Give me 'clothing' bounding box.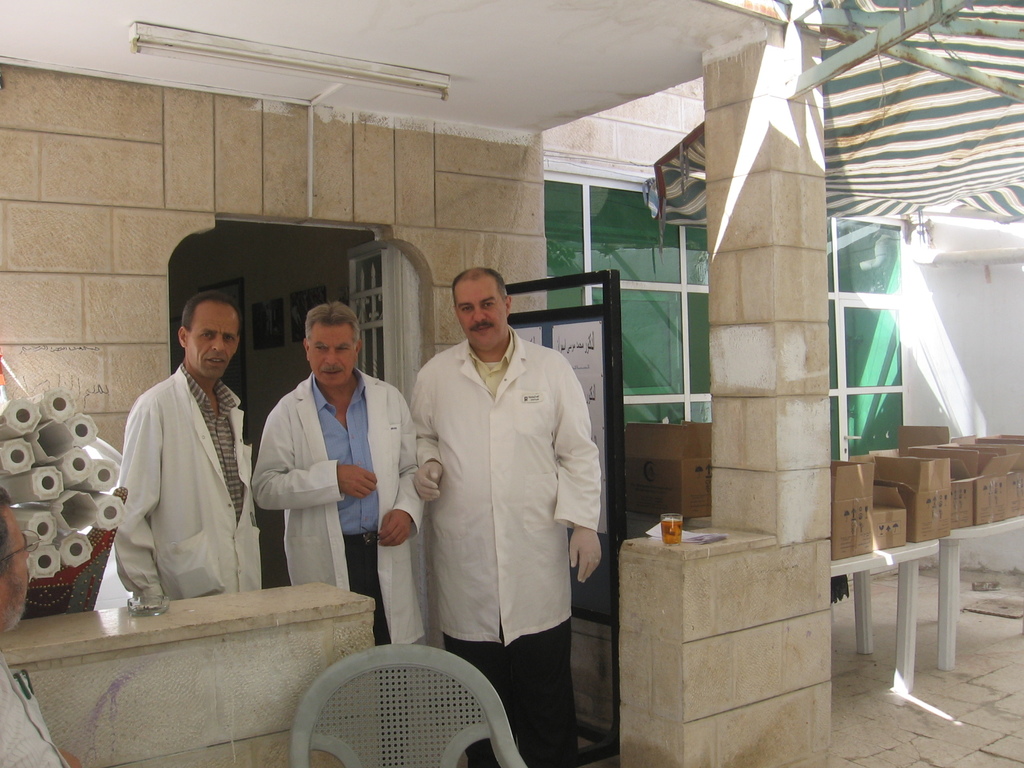
[x1=110, y1=352, x2=265, y2=598].
